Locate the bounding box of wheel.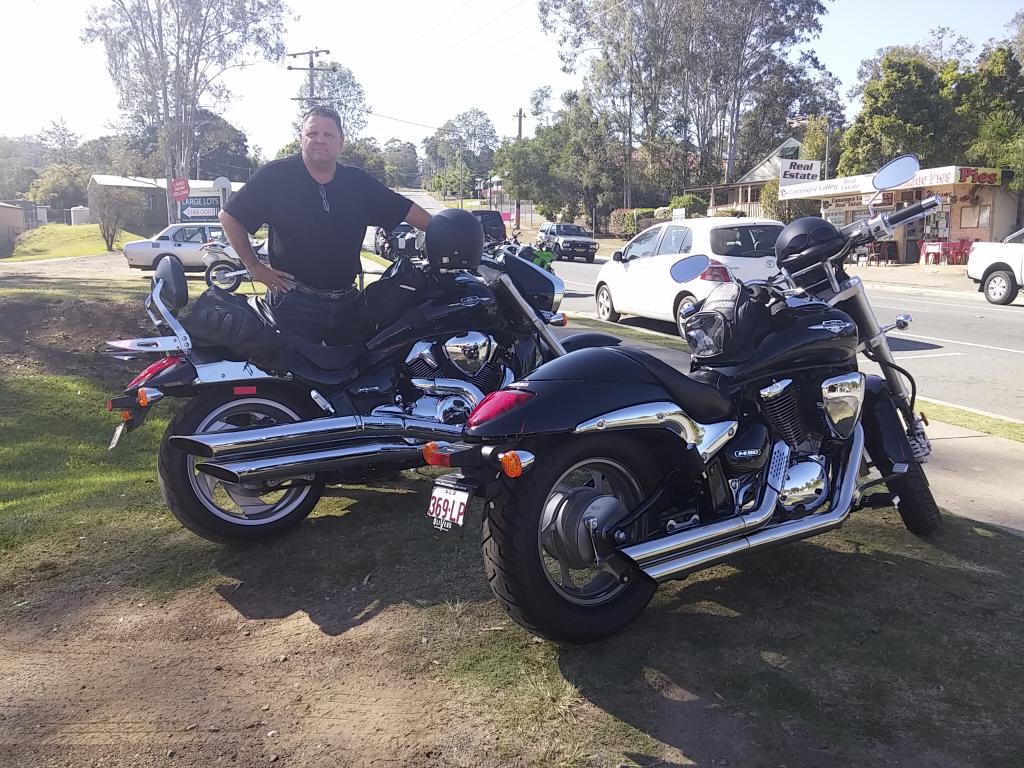
Bounding box: bbox=[599, 287, 620, 320].
